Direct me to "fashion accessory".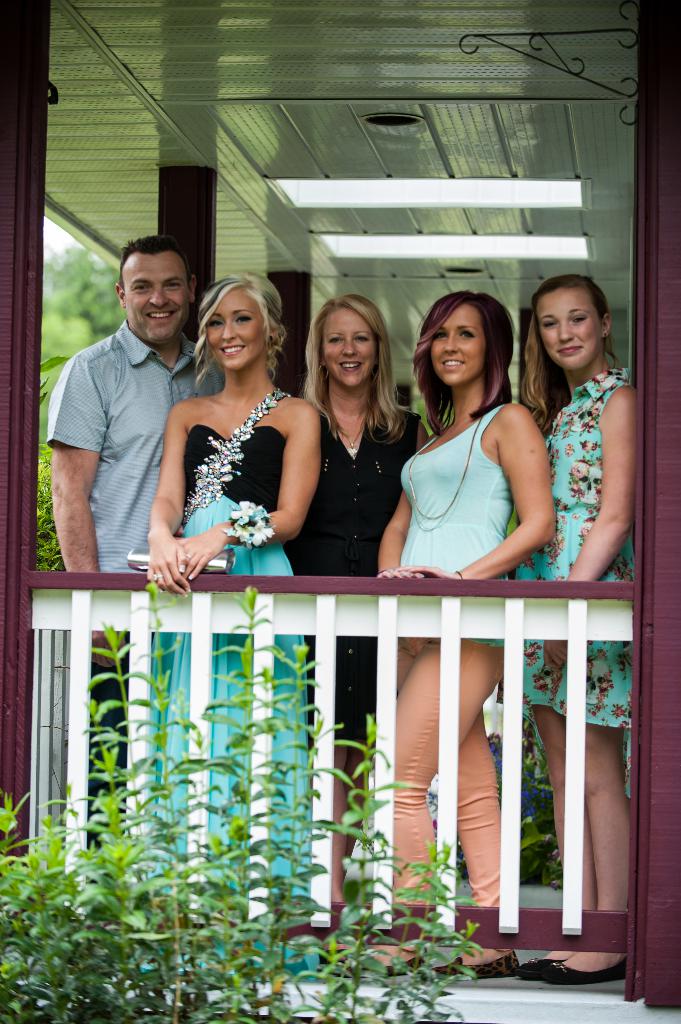
Direction: (543, 955, 627, 986).
